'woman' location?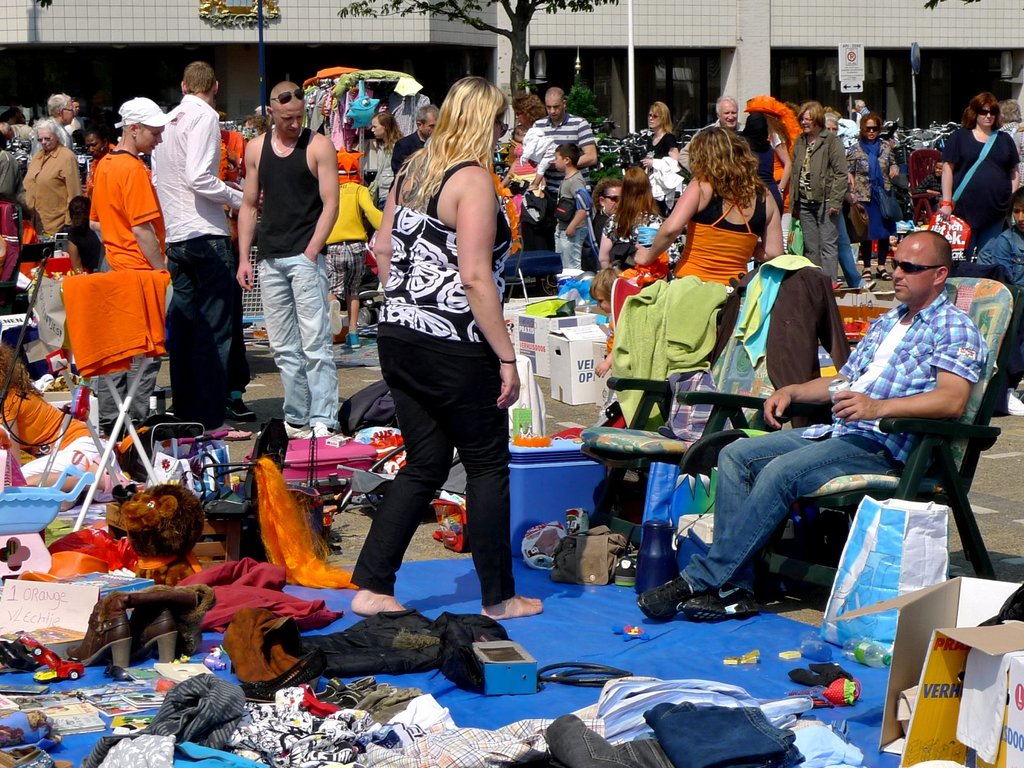
crop(941, 90, 1021, 268)
